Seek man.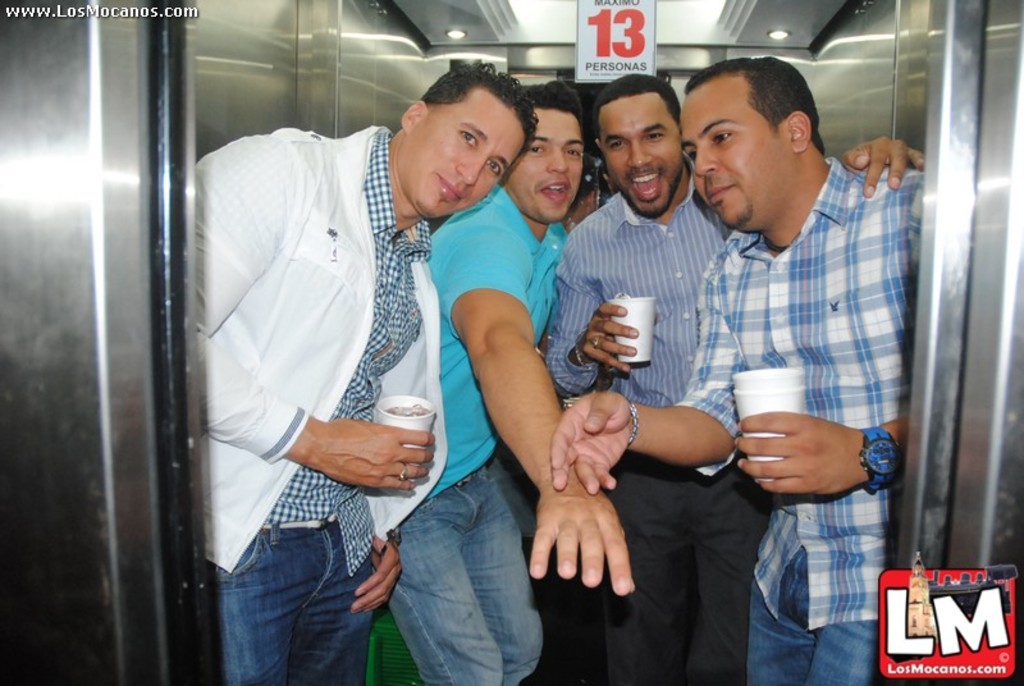
381 84 639 685.
